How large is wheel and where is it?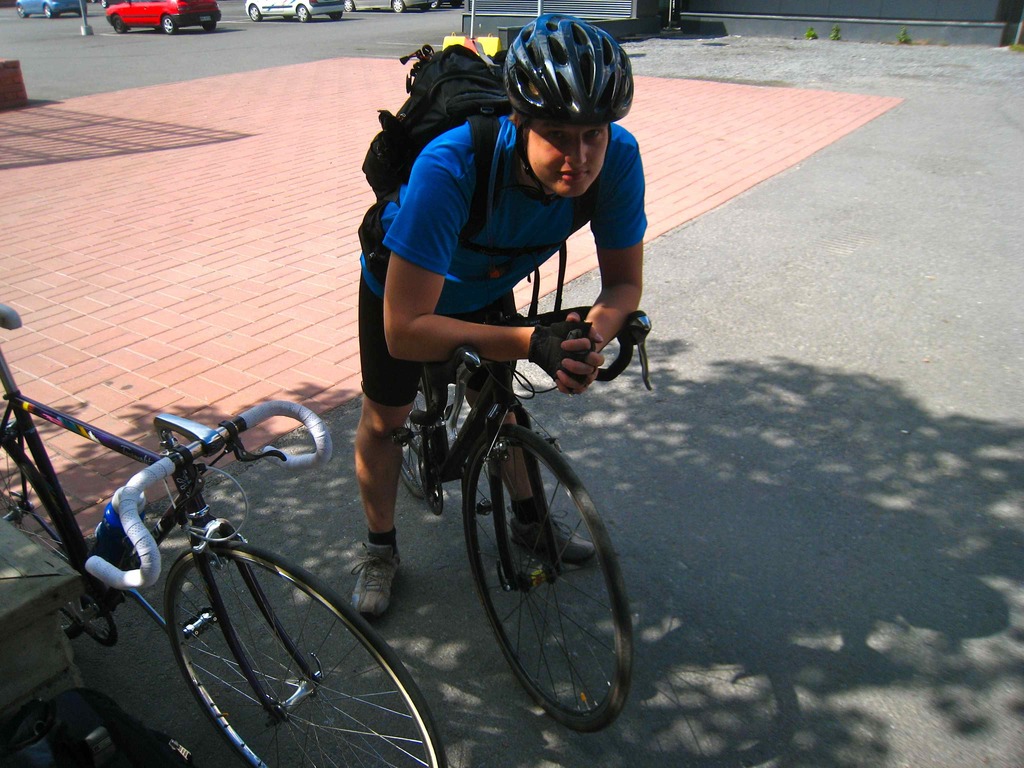
Bounding box: detection(342, 0, 356, 11).
